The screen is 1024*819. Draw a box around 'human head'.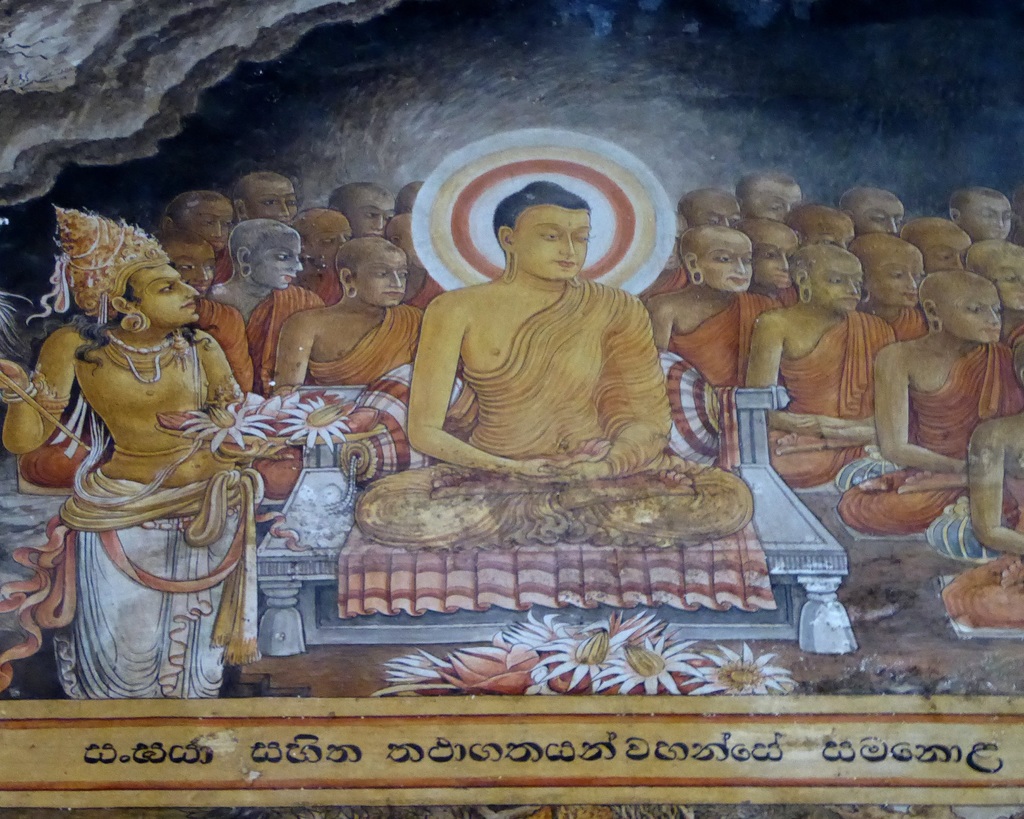
918,268,1005,343.
